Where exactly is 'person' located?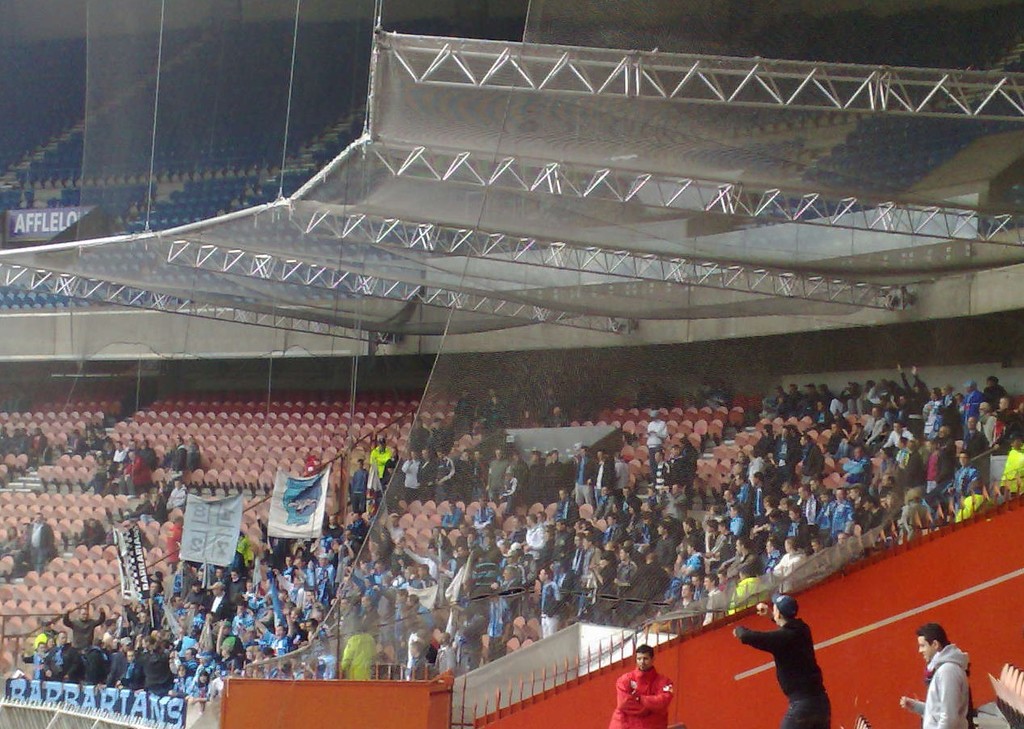
Its bounding box is region(760, 605, 831, 726).
